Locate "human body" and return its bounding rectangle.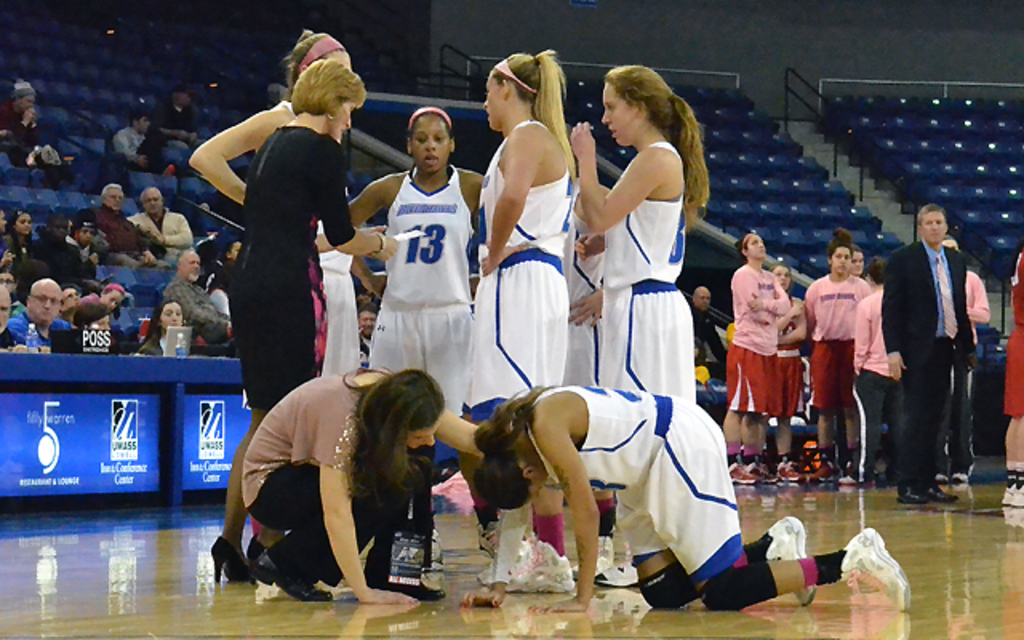
[left=110, top=109, right=176, bottom=176].
